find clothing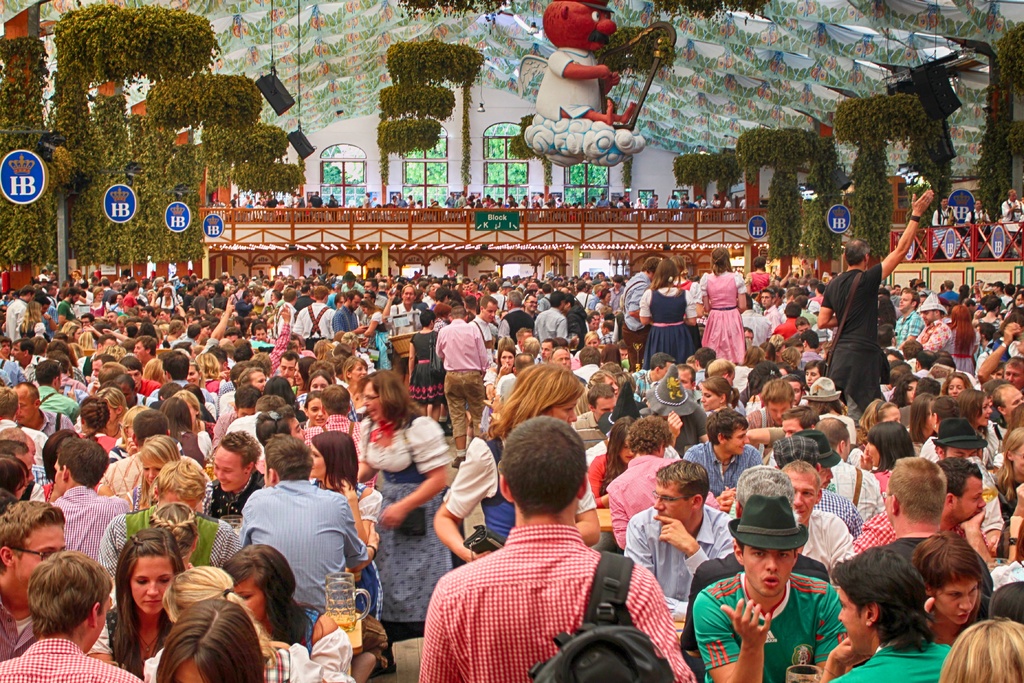
x1=285 y1=300 x2=337 y2=350
